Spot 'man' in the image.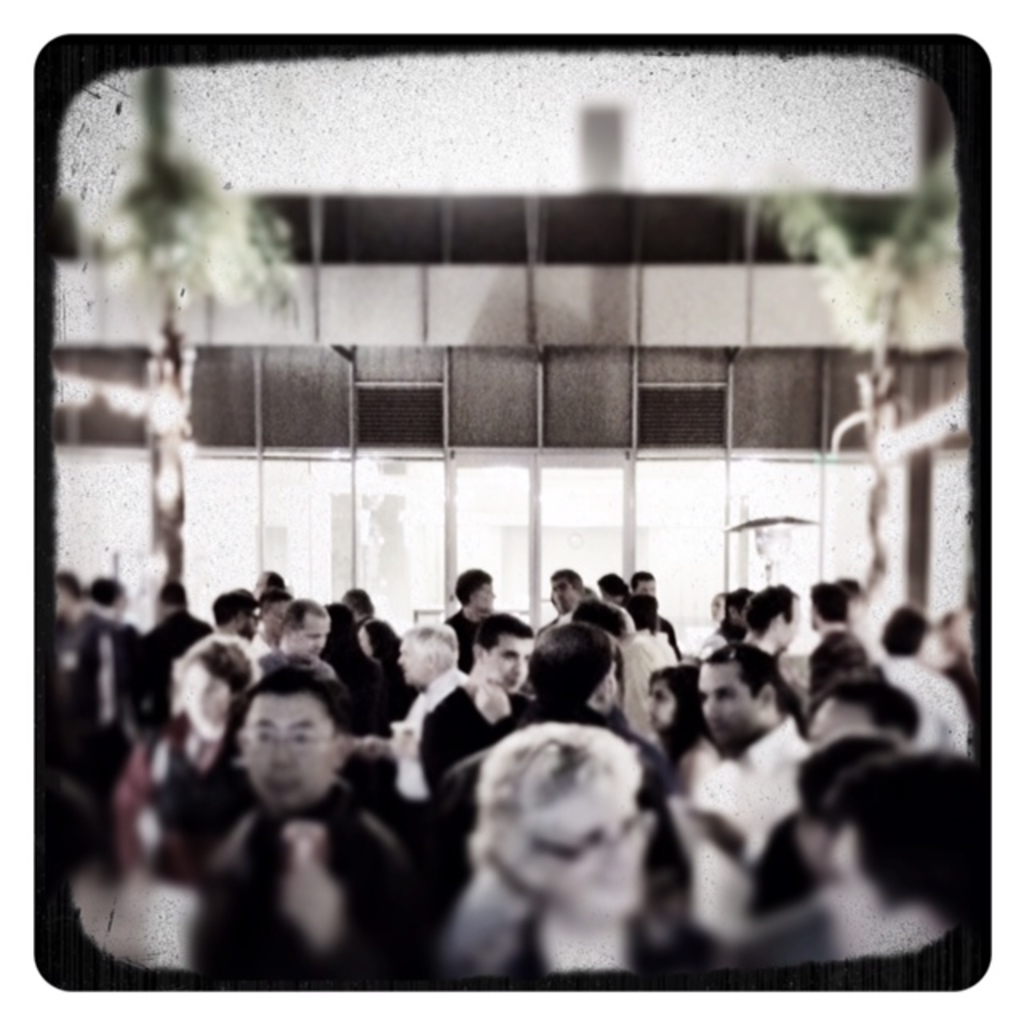
'man' found at bbox(414, 613, 533, 787).
